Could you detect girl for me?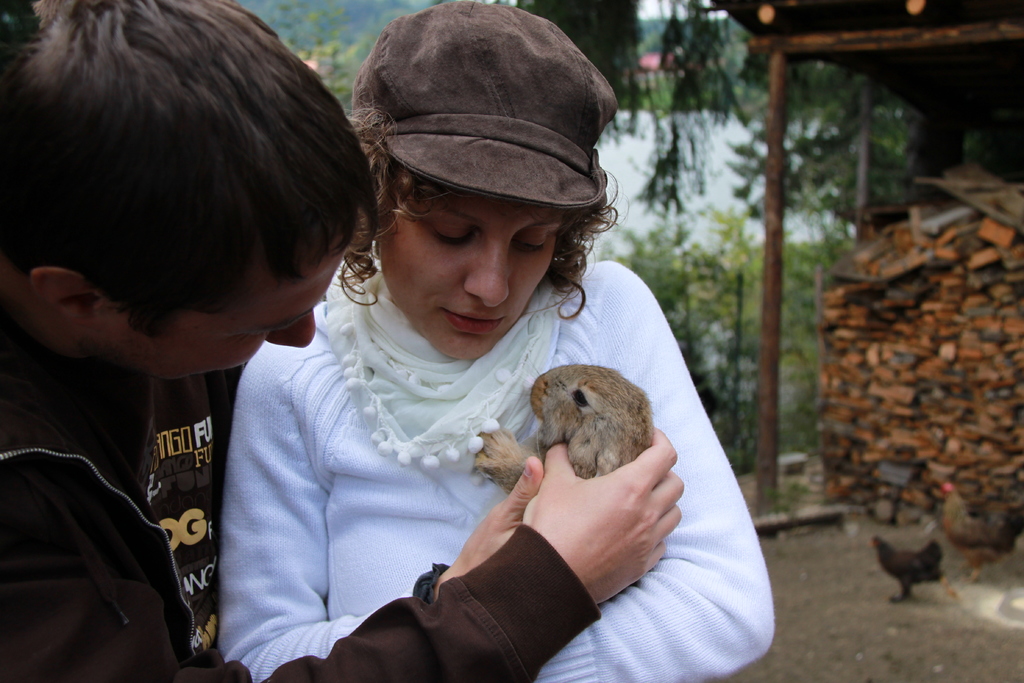
Detection result: x1=216 y1=0 x2=776 y2=682.
